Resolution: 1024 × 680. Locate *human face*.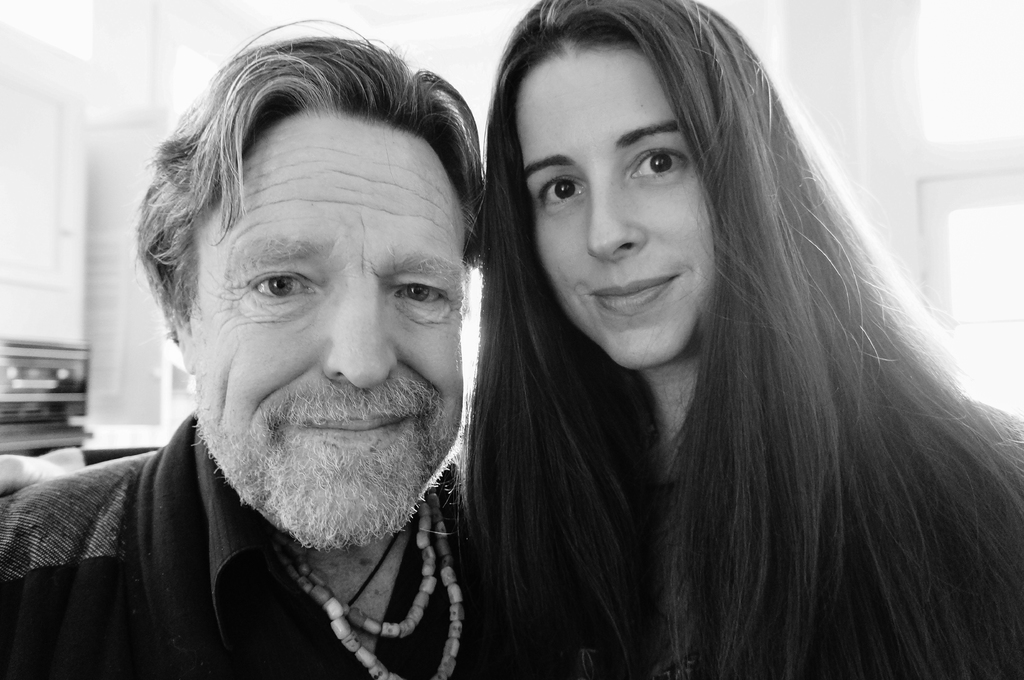
[x1=200, y1=112, x2=464, y2=544].
